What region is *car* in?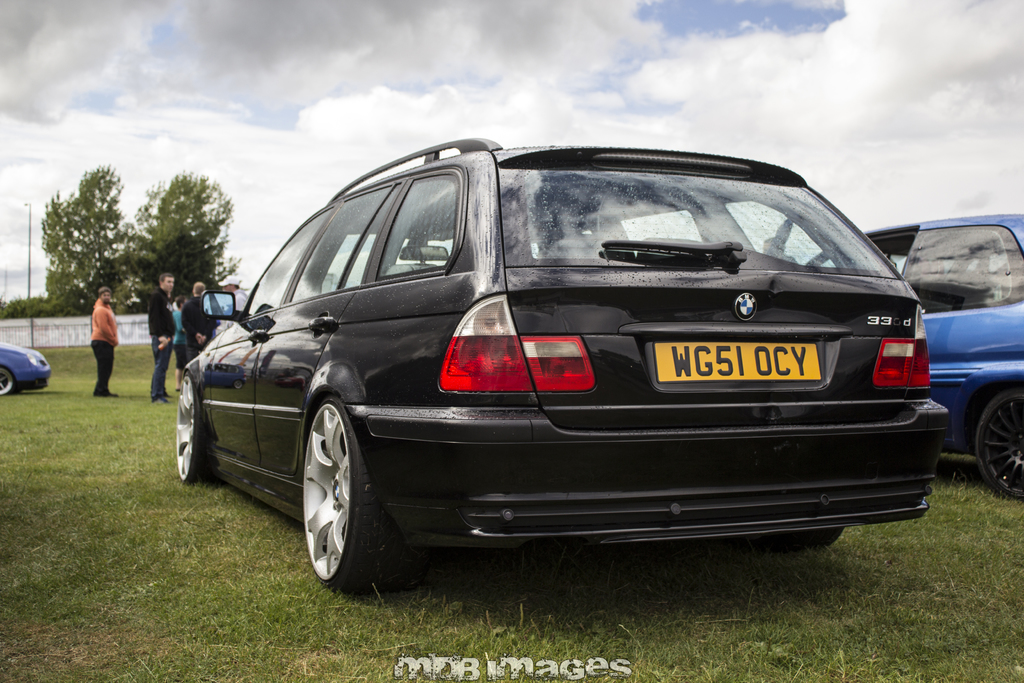
crop(0, 343, 51, 397).
